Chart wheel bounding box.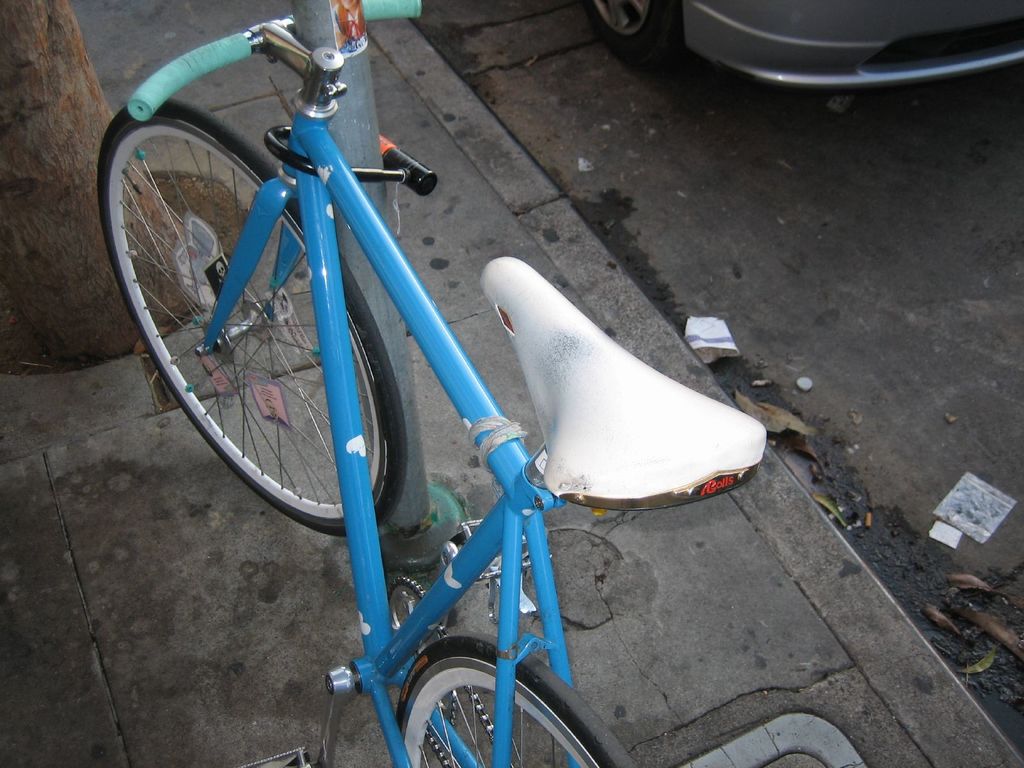
Charted: l=586, t=0, r=677, b=56.
